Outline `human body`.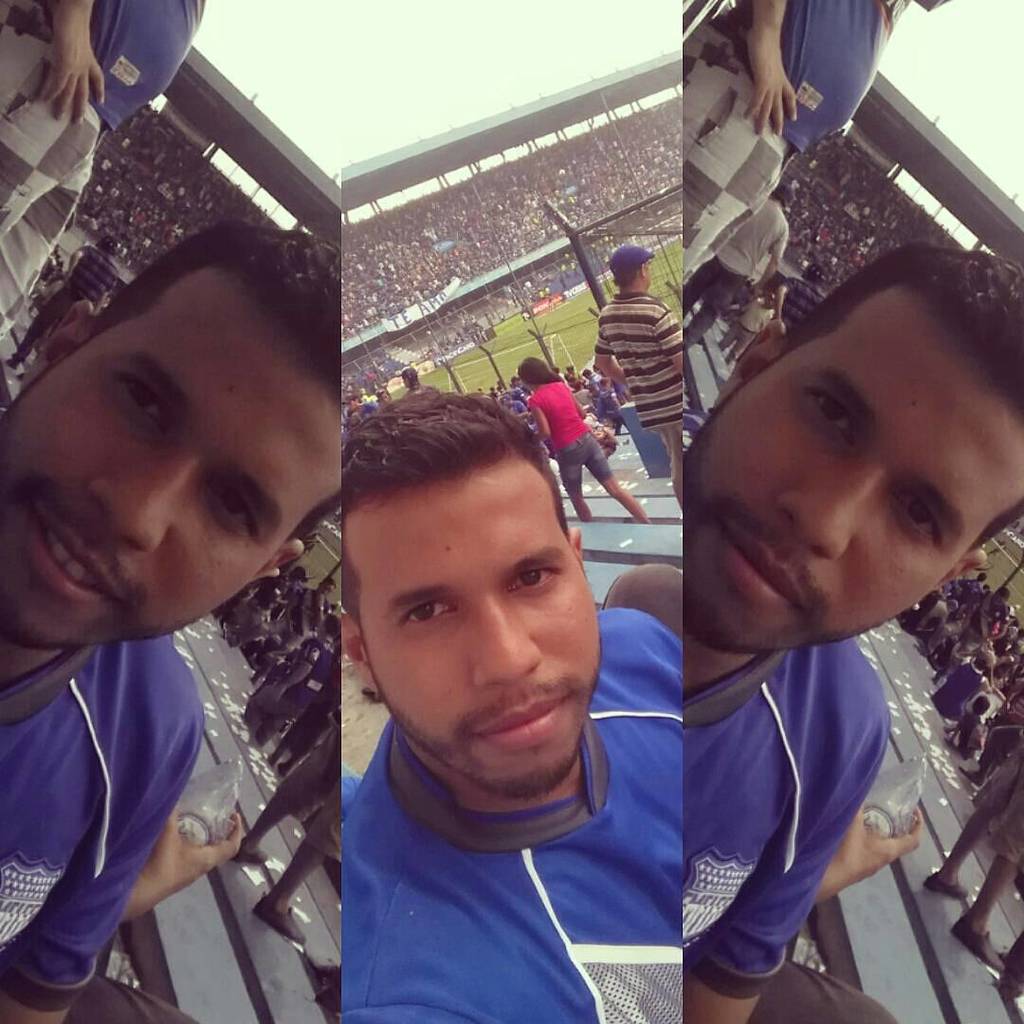
Outline: x1=241 y1=641 x2=341 y2=747.
